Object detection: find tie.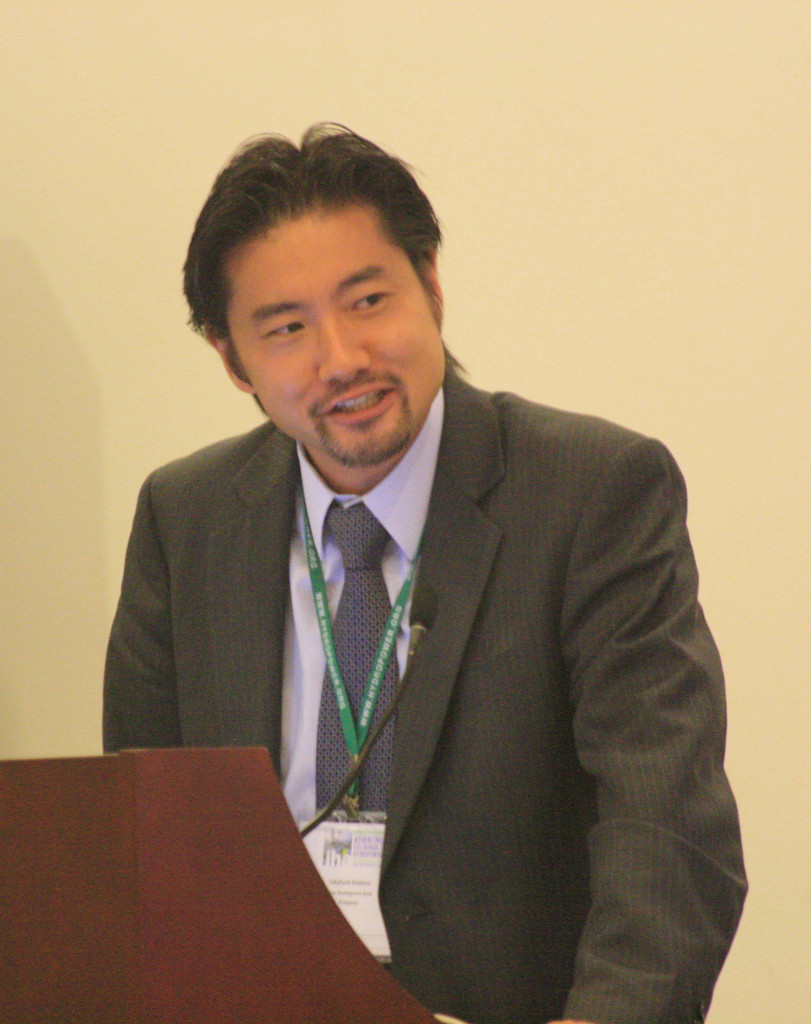
(x1=312, y1=493, x2=405, y2=820).
